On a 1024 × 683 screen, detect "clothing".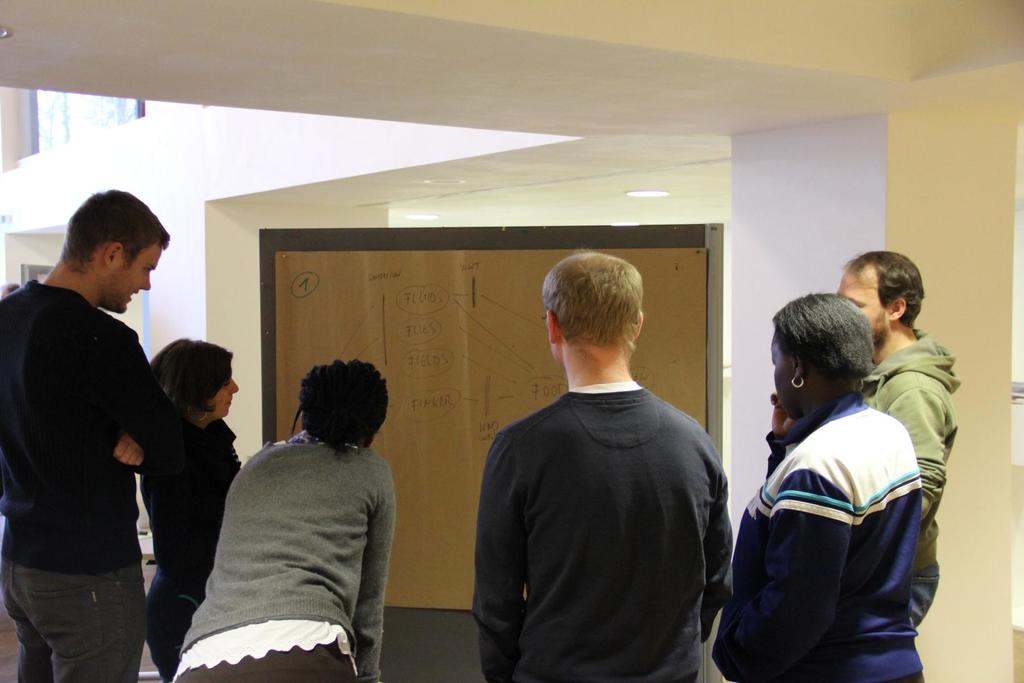
x1=168, y1=437, x2=398, y2=679.
